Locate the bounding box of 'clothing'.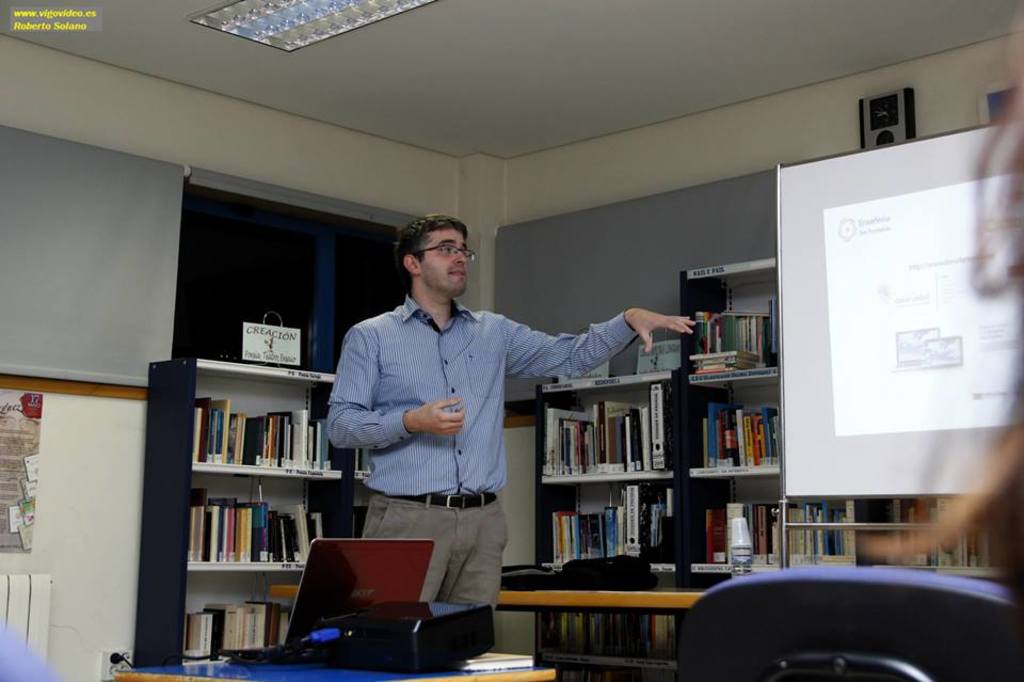
Bounding box: 323 254 607 599.
